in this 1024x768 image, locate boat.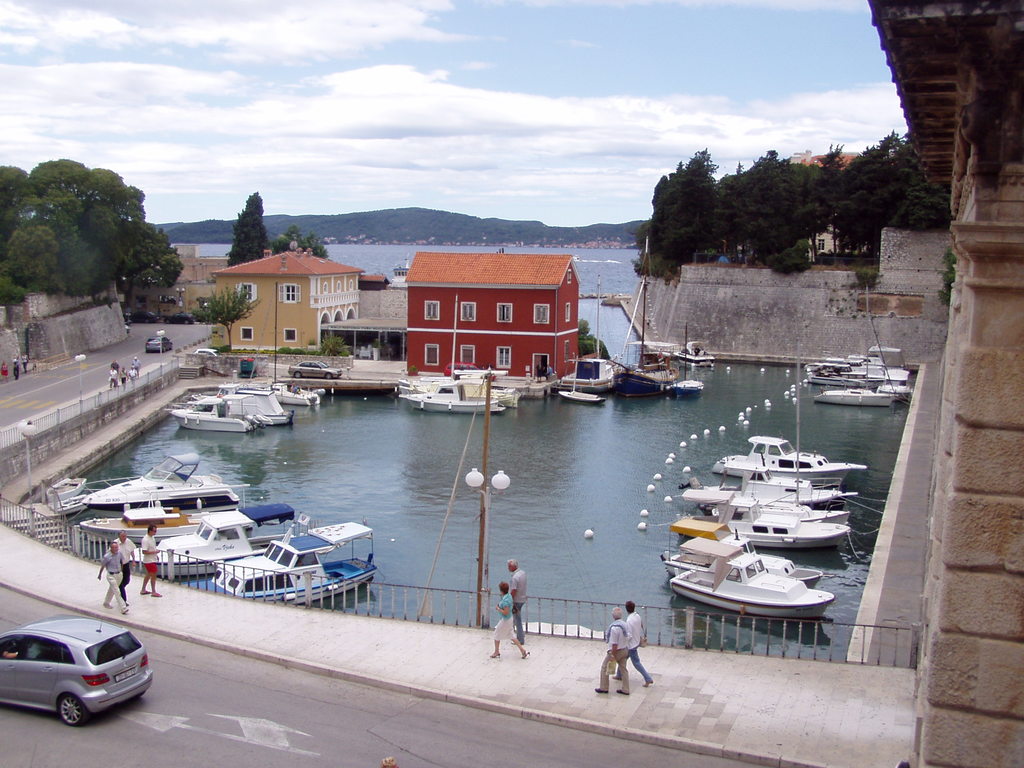
Bounding box: [661,545,837,624].
